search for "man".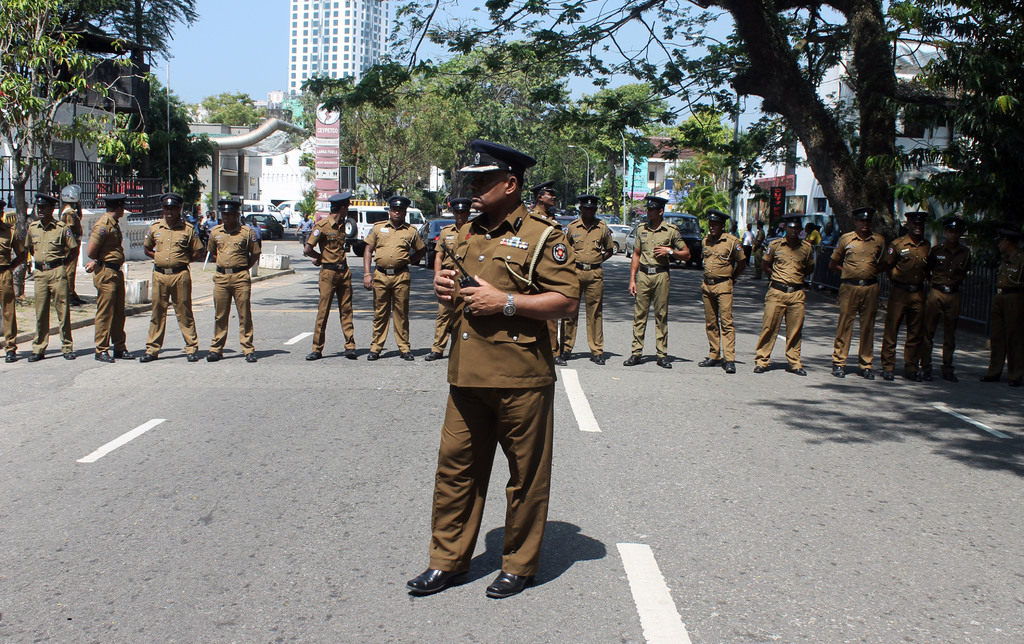
Found at {"x1": 620, "y1": 197, "x2": 691, "y2": 369}.
